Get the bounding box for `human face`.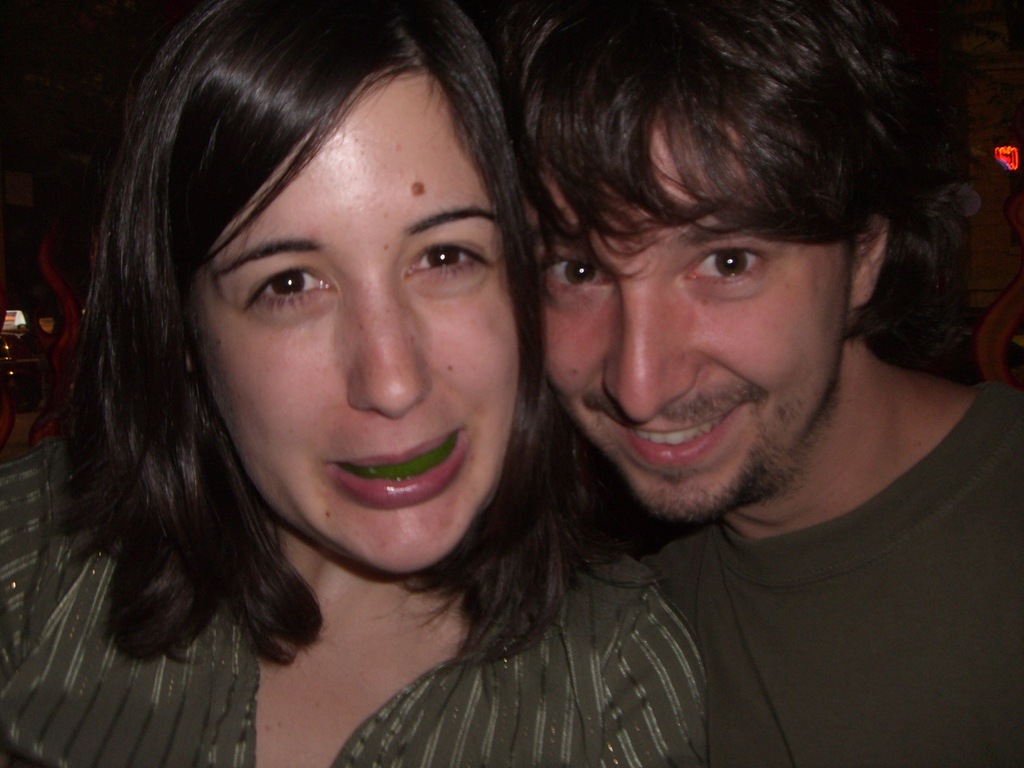
{"x1": 187, "y1": 121, "x2": 516, "y2": 569}.
